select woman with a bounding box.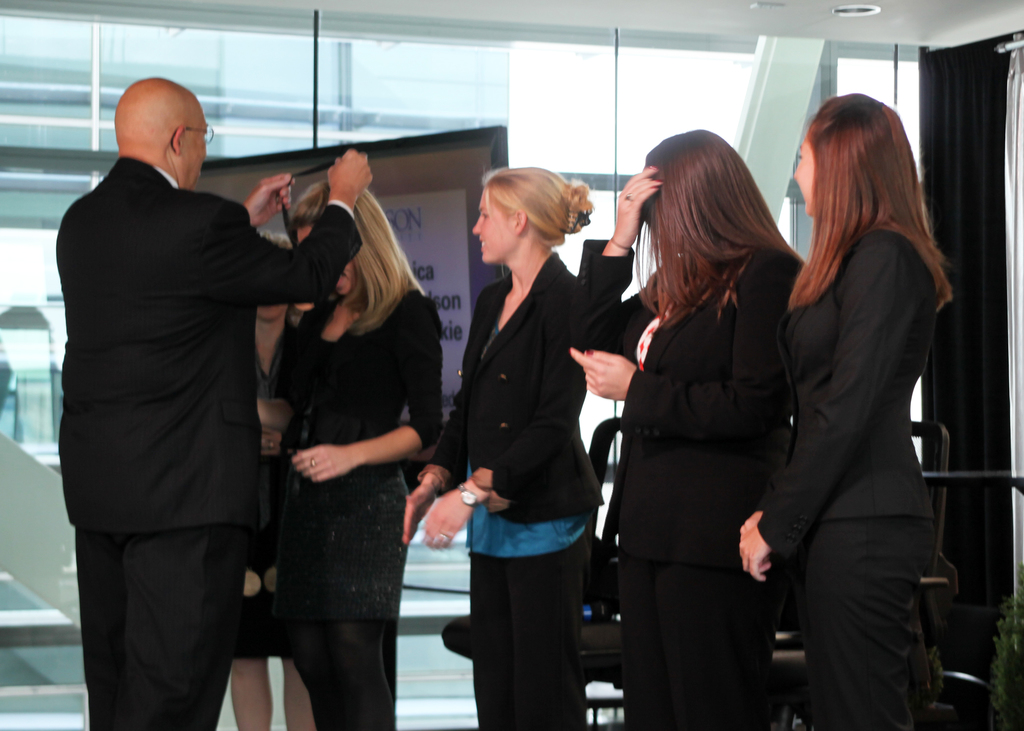
BBox(404, 166, 609, 730).
